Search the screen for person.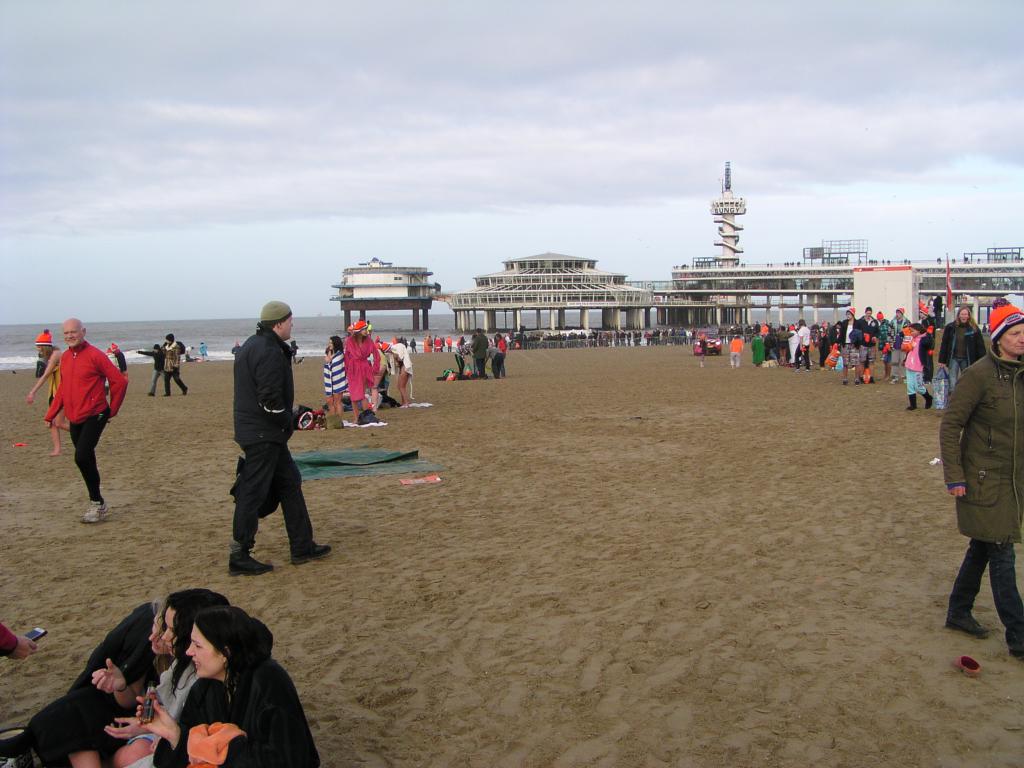
Found at 446/333/454/353.
